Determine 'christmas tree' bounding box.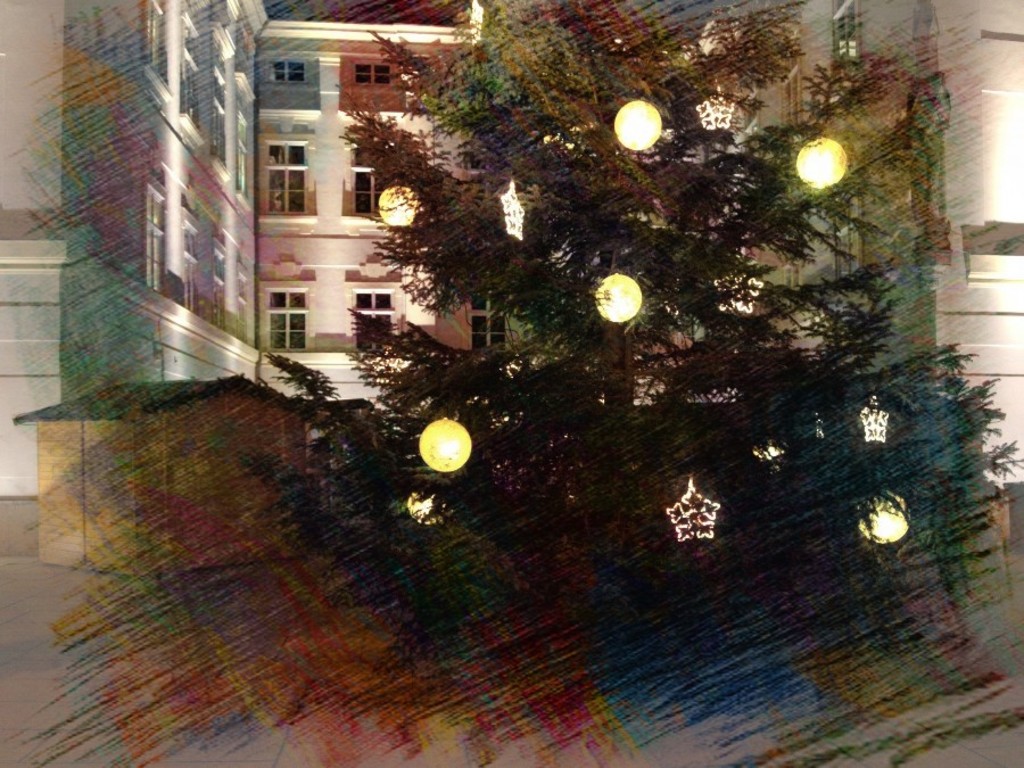
Determined: pyautogui.locateOnScreen(220, 0, 1023, 675).
